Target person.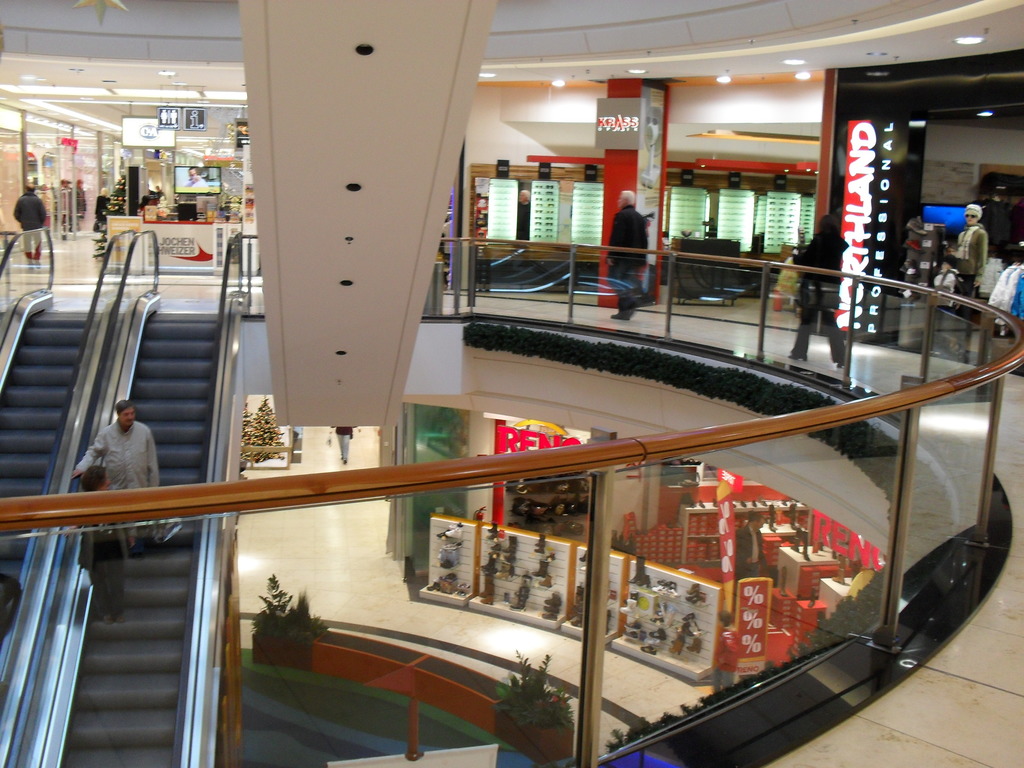
Target region: bbox=[13, 182, 45, 259].
